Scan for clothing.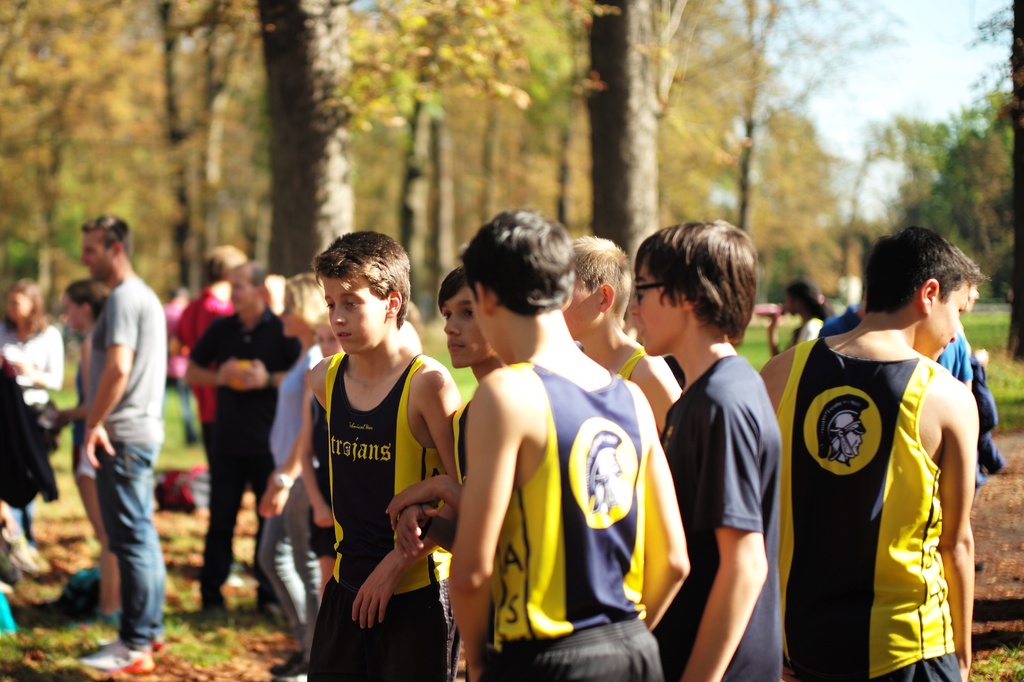
Scan result: (left=308, top=351, right=454, bottom=680).
